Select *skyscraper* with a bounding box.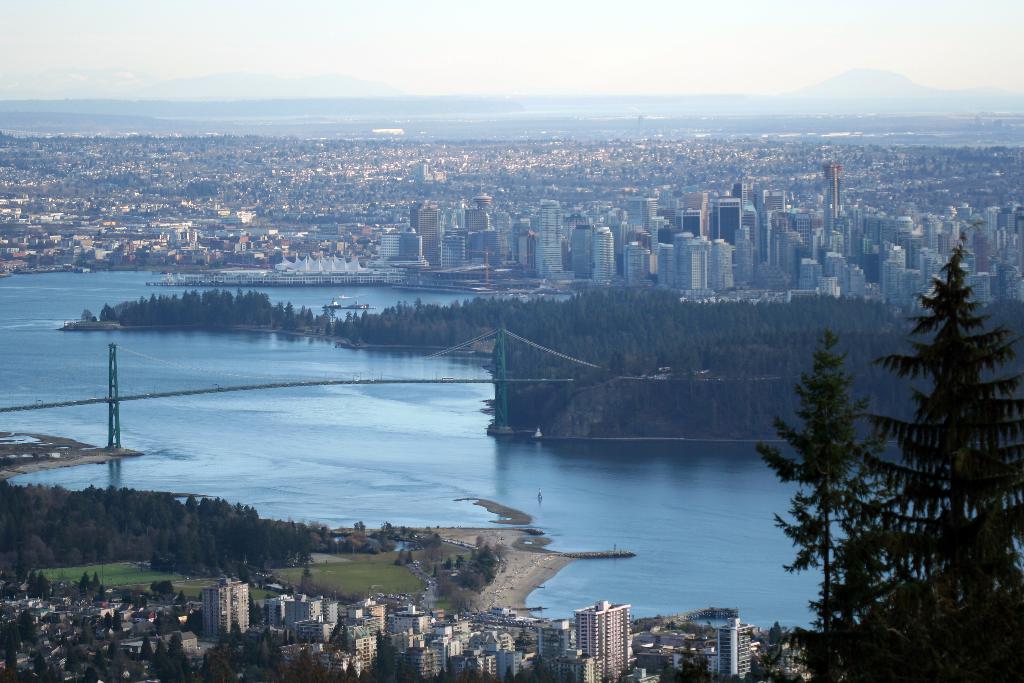
414:196:440:266.
